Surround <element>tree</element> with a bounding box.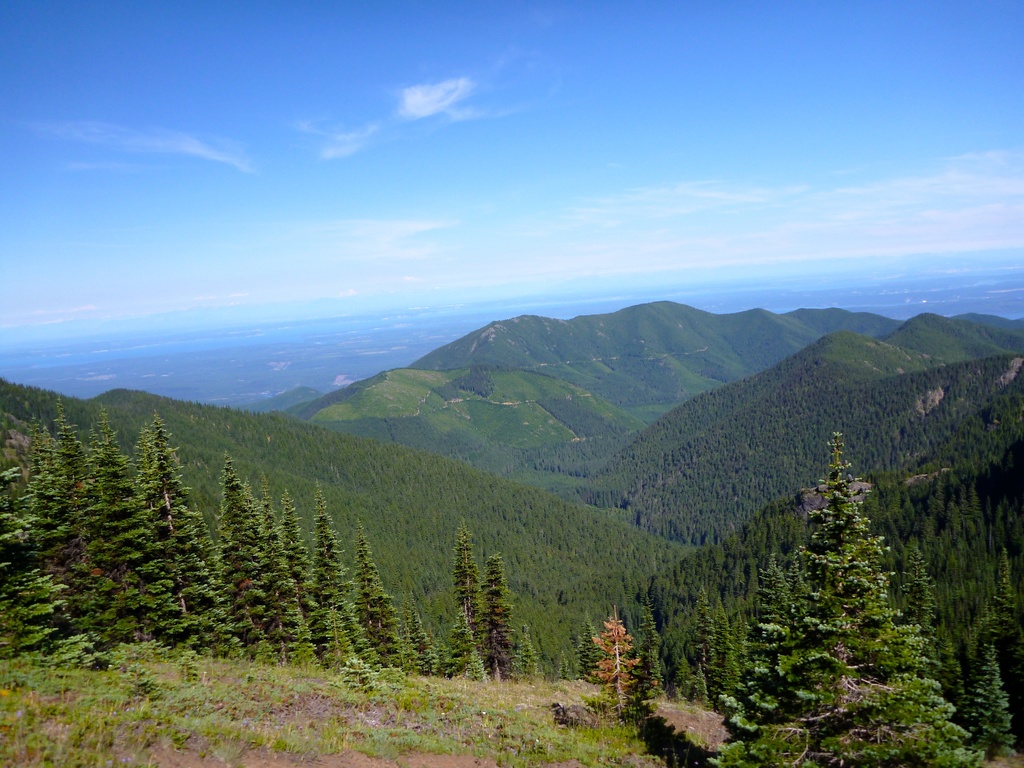
(left=724, top=435, right=988, bottom=767).
